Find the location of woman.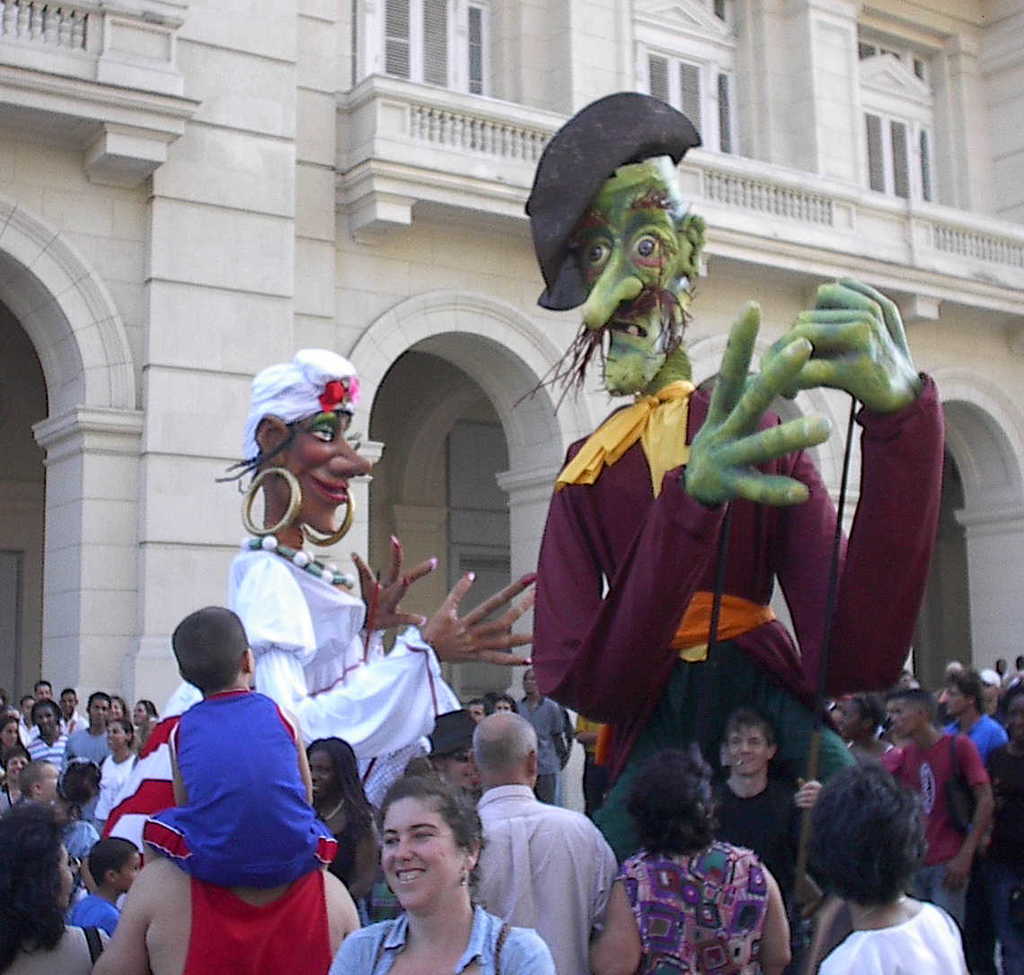
Location: (x1=805, y1=760, x2=967, y2=974).
